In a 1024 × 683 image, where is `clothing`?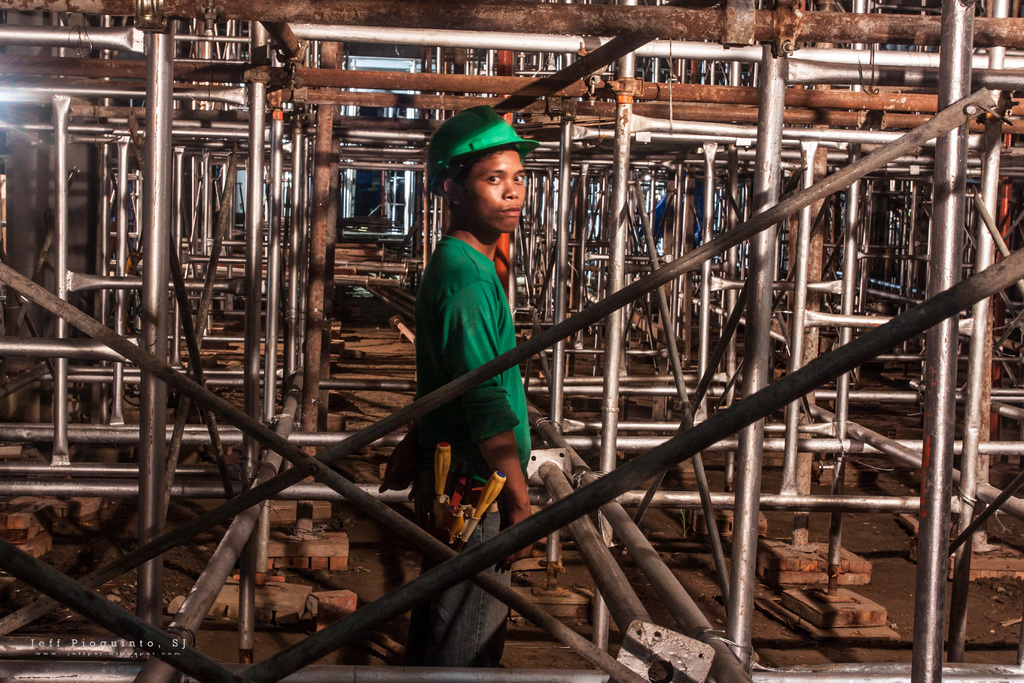
bbox=[414, 235, 532, 482].
